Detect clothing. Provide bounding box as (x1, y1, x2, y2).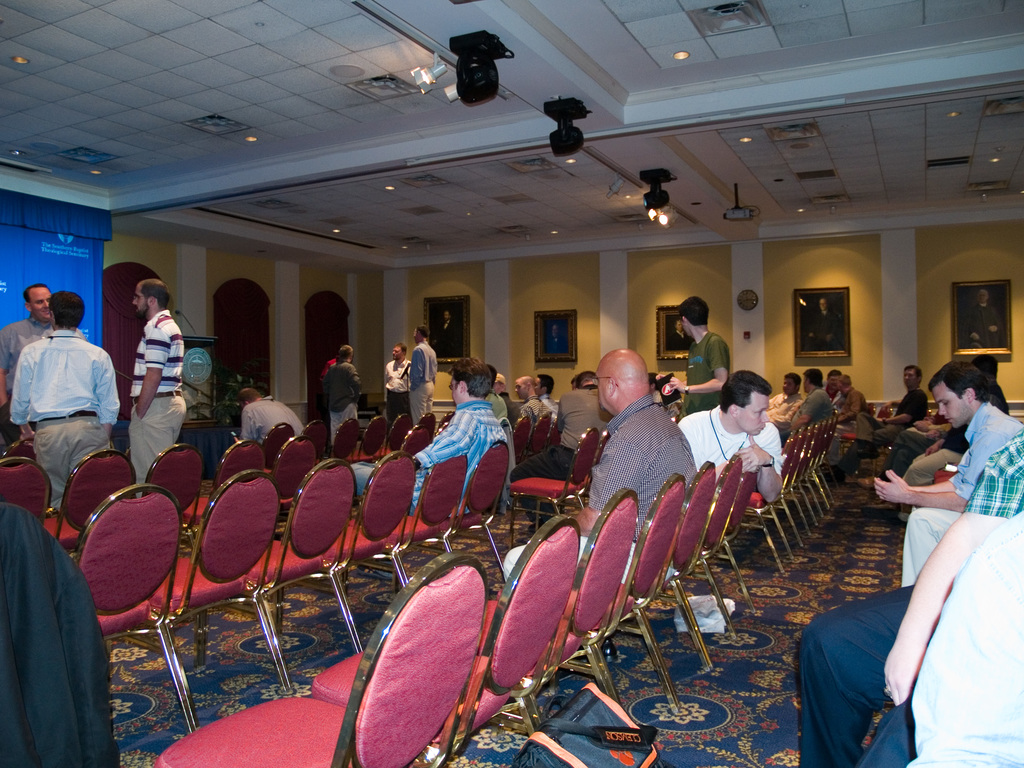
(129, 308, 186, 495).
